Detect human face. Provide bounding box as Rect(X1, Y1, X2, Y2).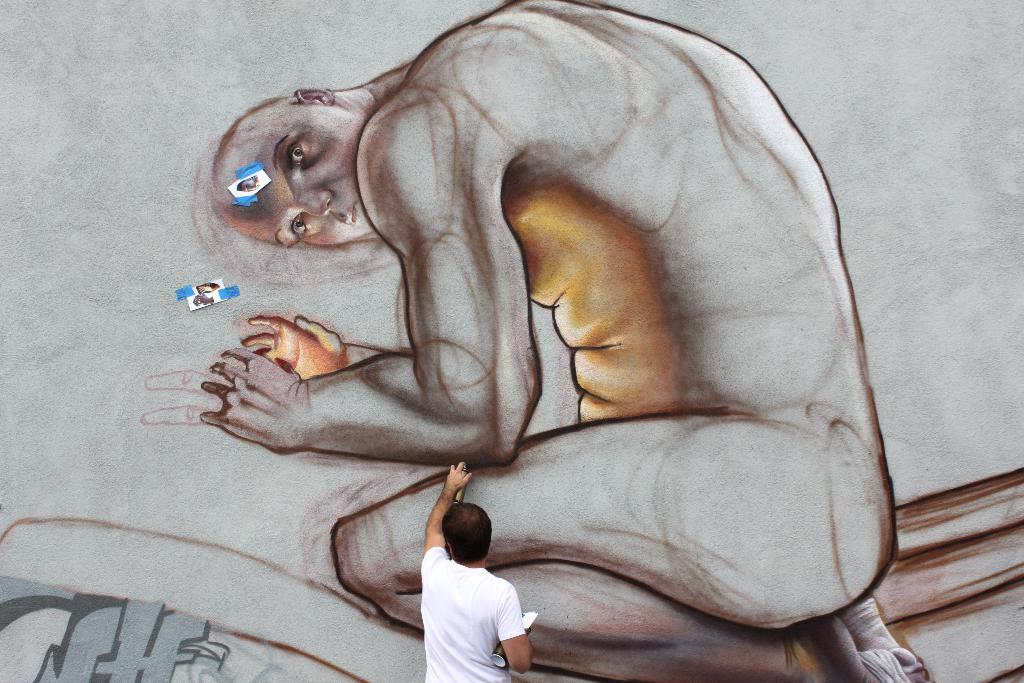
Rect(221, 106, 368, 243).
